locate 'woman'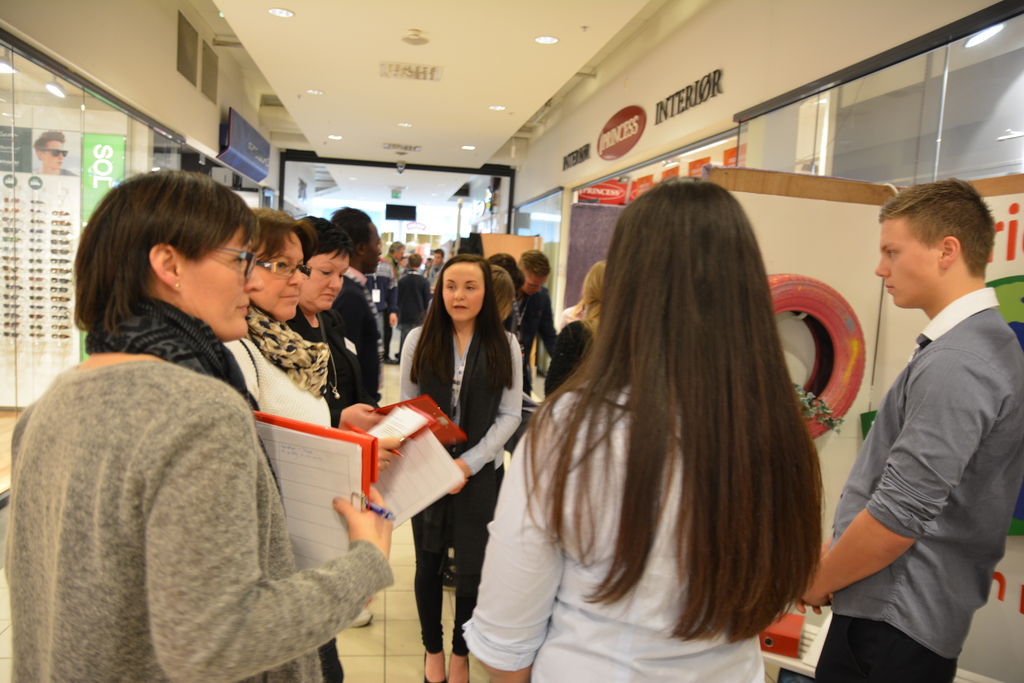
0:170:391:682
